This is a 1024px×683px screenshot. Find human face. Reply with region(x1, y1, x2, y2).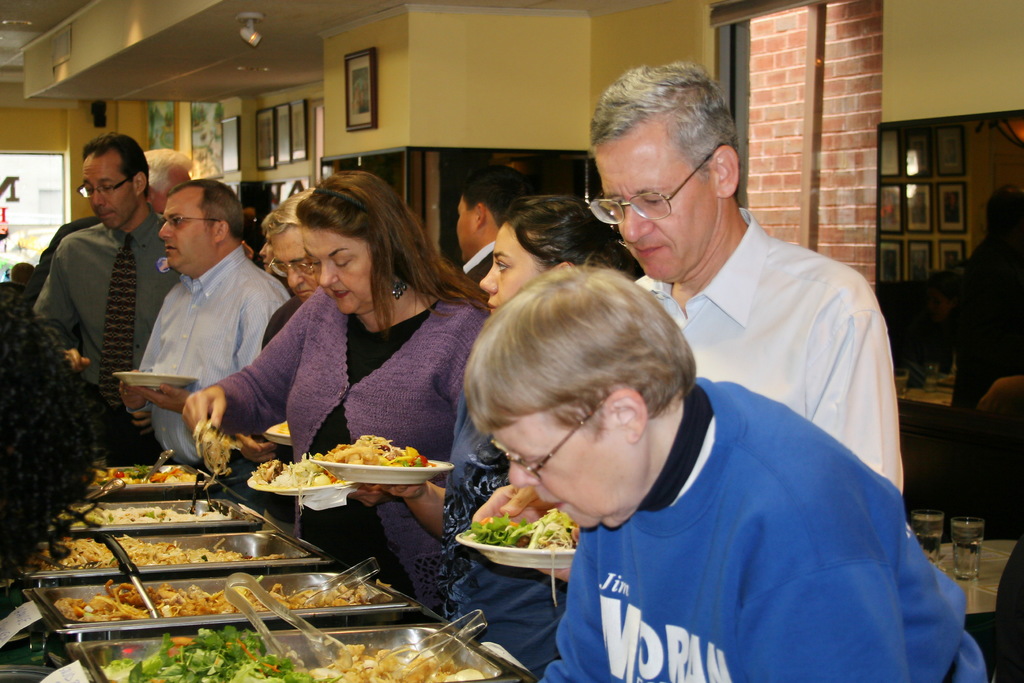
region(593, 117, 715, 281).
